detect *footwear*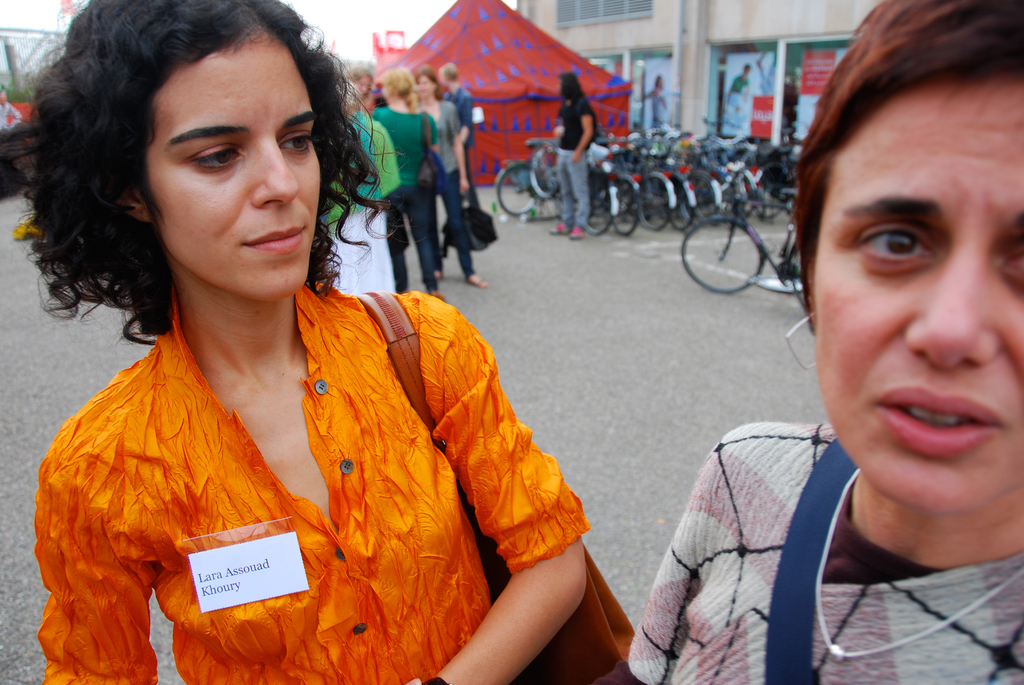
bbox(570, 226, 592, 240)
